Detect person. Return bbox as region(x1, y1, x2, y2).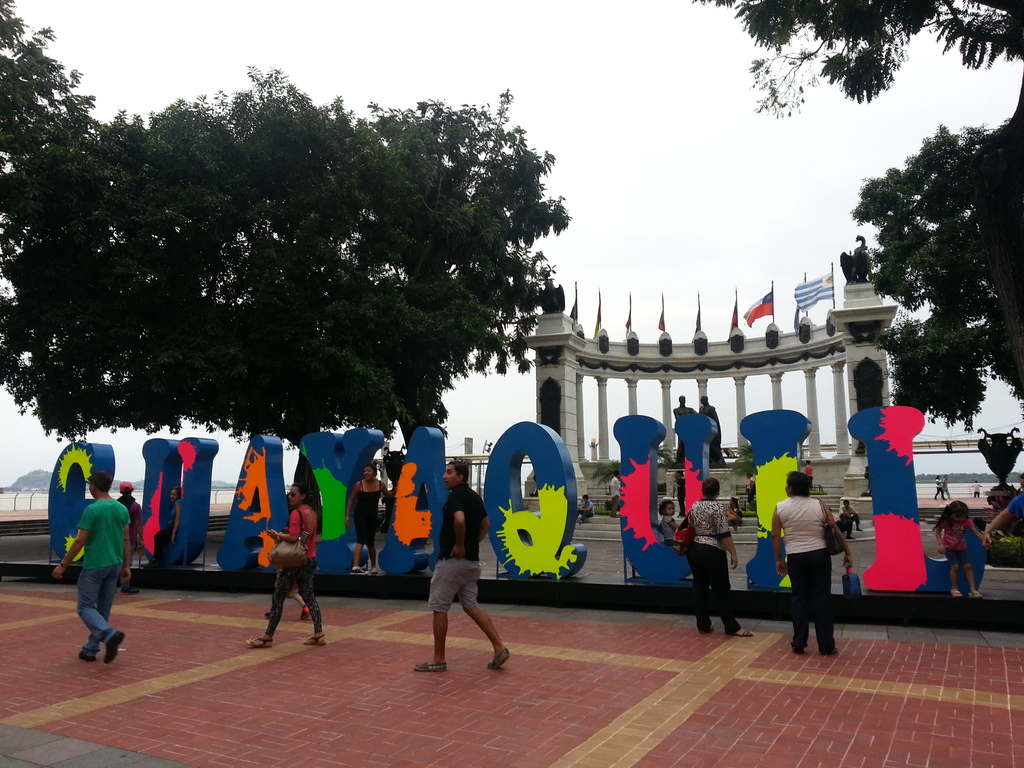
region(150, 486, 182, 570).
